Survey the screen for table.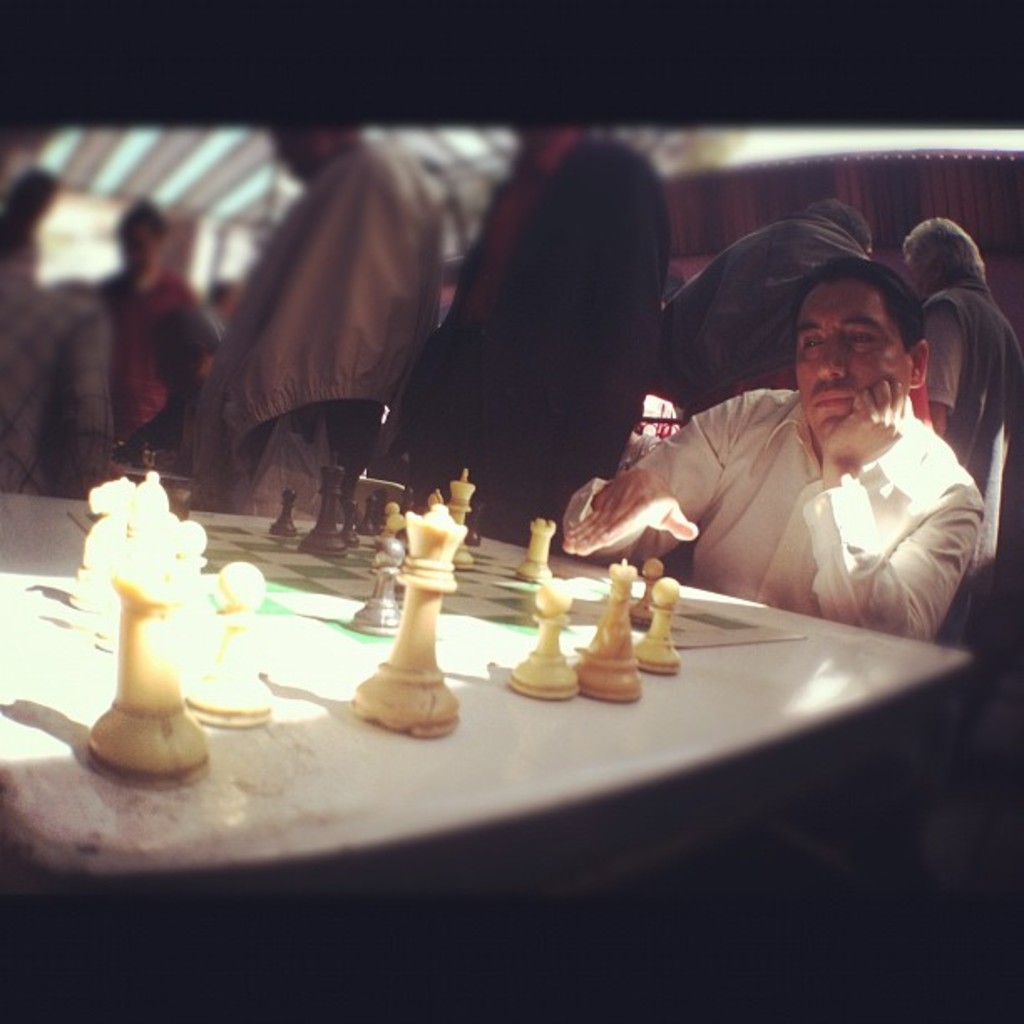
Survey found: (28,458,972,1017).
